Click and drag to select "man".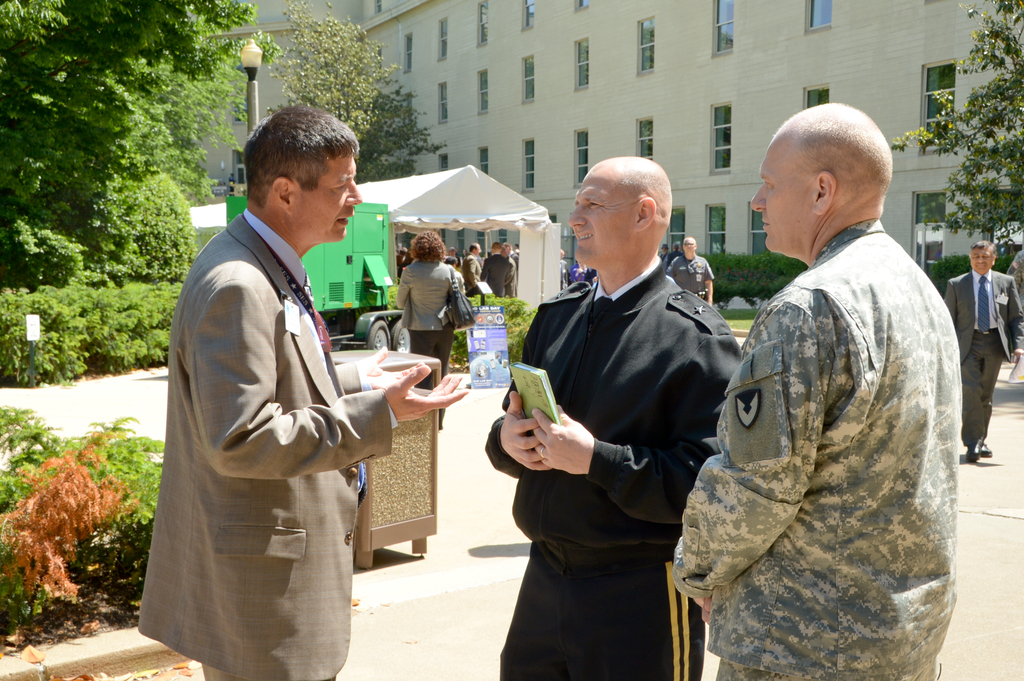
Selection: bbox=[480, 154, 742, 680].
